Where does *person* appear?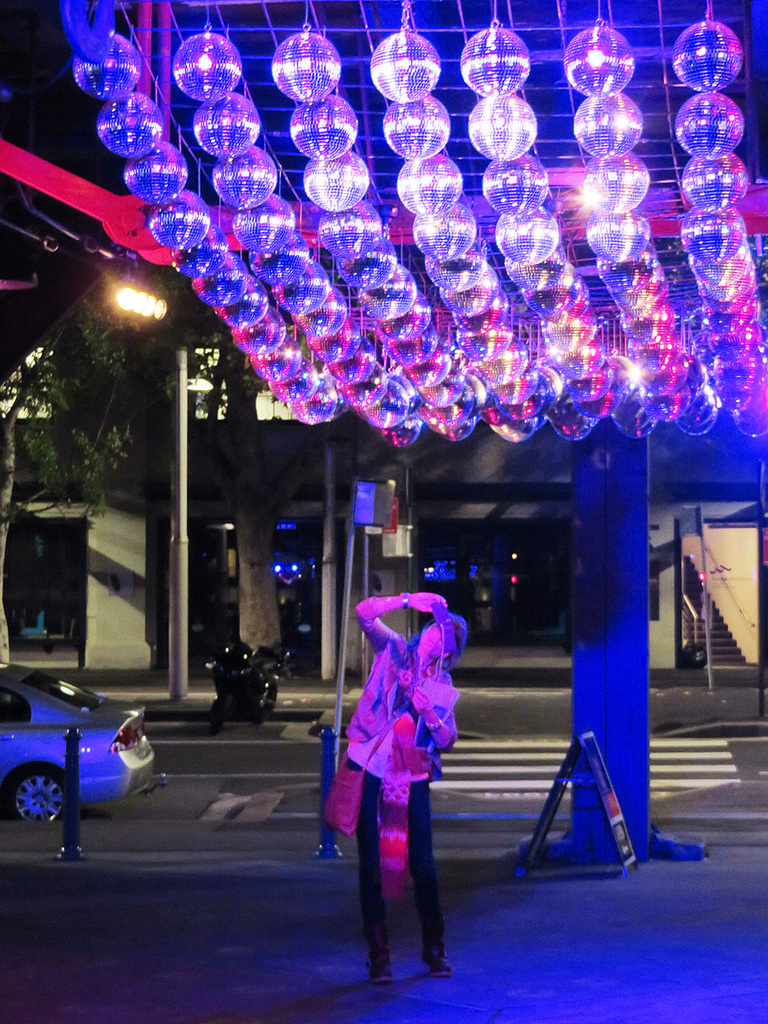
Appears at 345/589/463/980.
